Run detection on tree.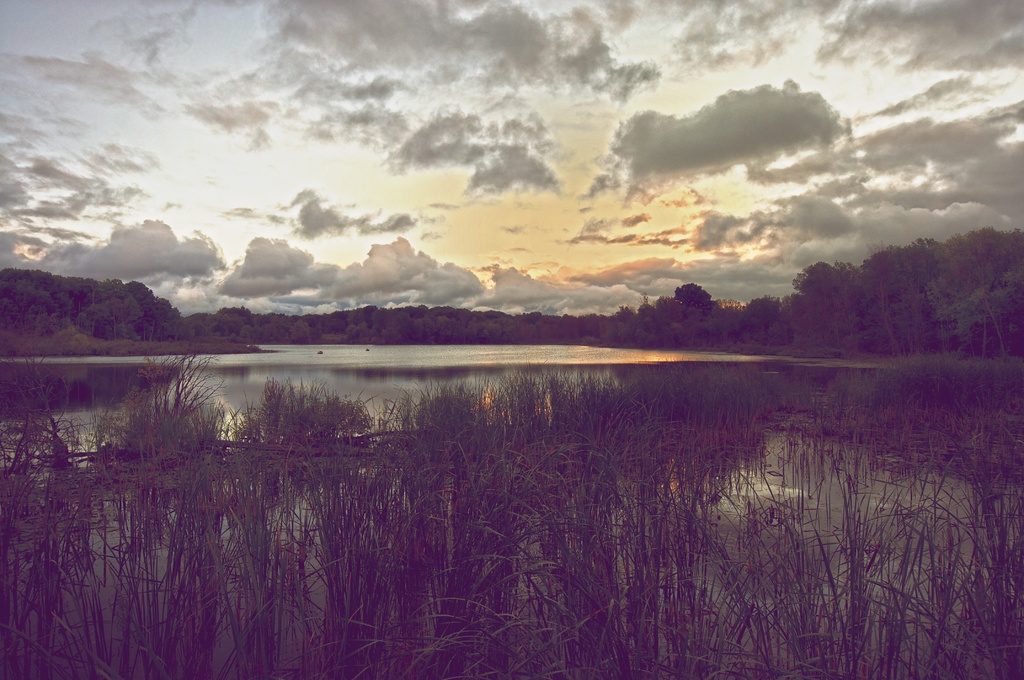
Result: bbox=(741, 296, 781, 344).
